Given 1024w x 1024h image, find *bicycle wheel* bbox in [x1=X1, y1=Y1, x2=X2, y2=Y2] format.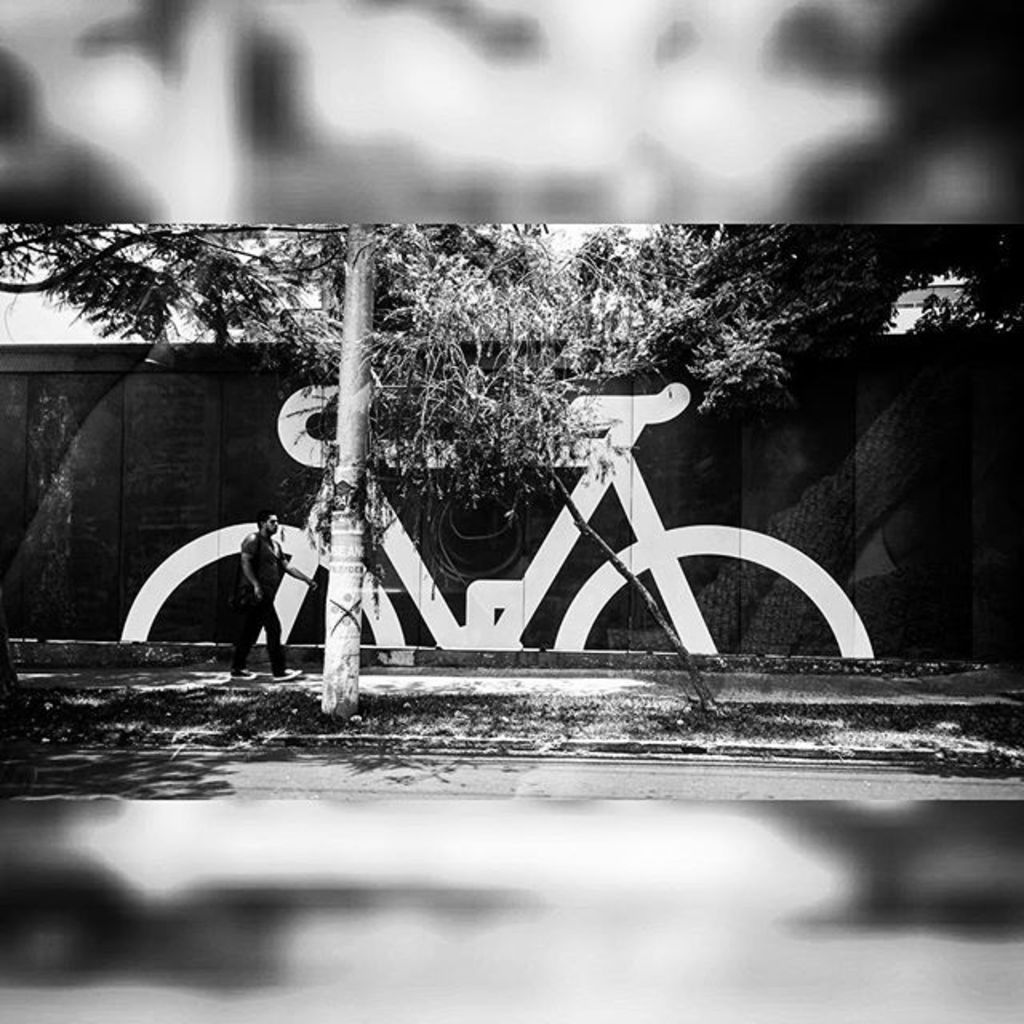
[x1=123, y1=518, x2=414, y2=648].
